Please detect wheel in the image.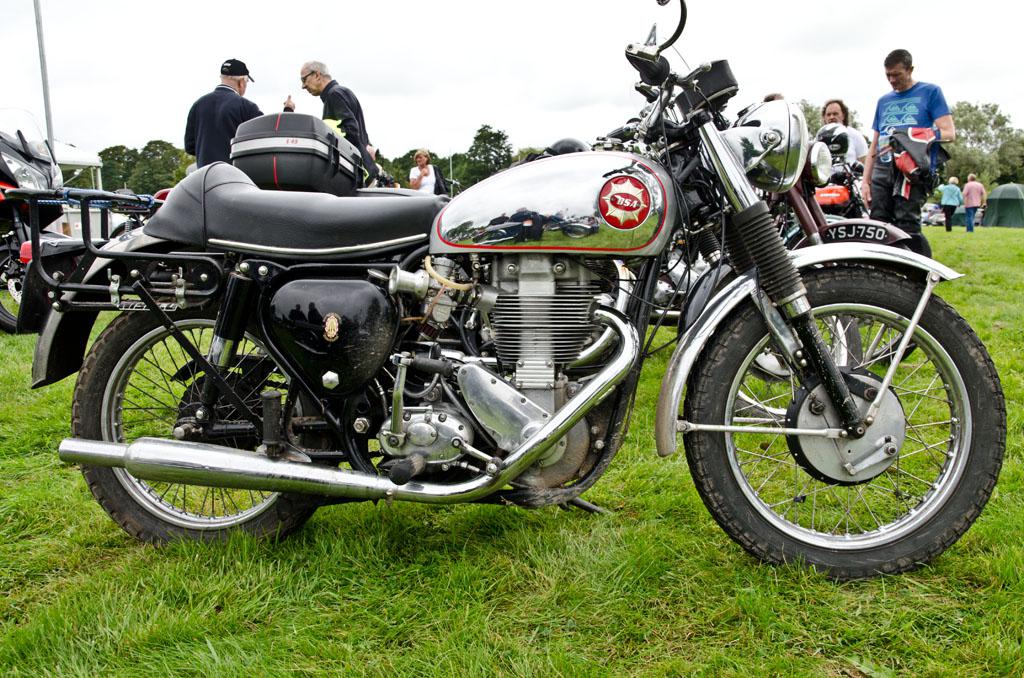
region(0, 249, 28, 334).
